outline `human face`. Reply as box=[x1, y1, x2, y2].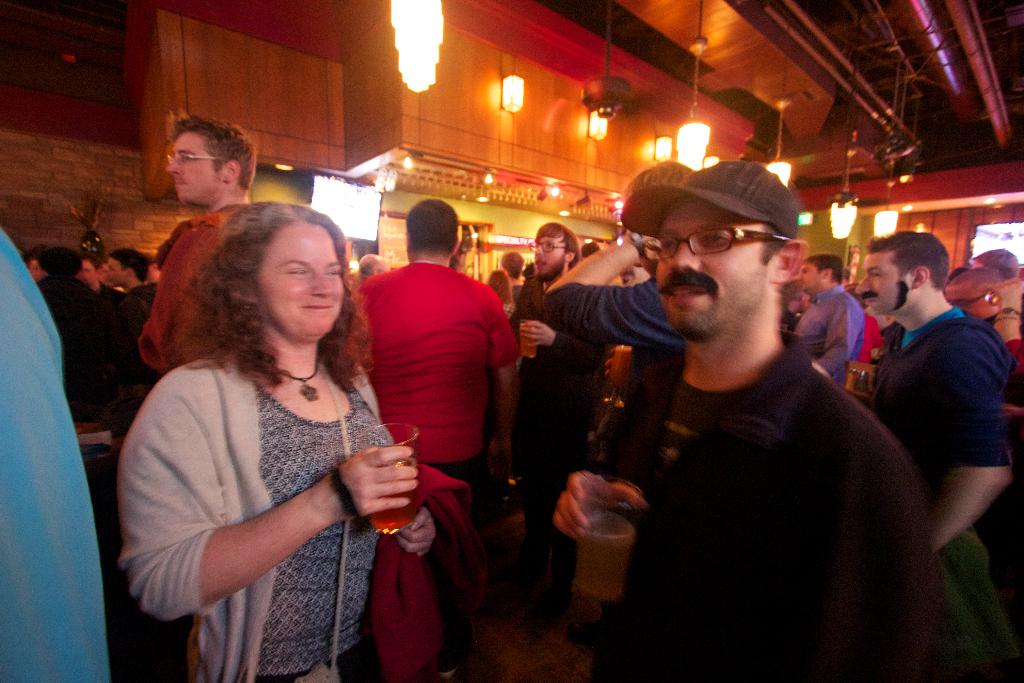
box=[795, 266, 822, 293].
